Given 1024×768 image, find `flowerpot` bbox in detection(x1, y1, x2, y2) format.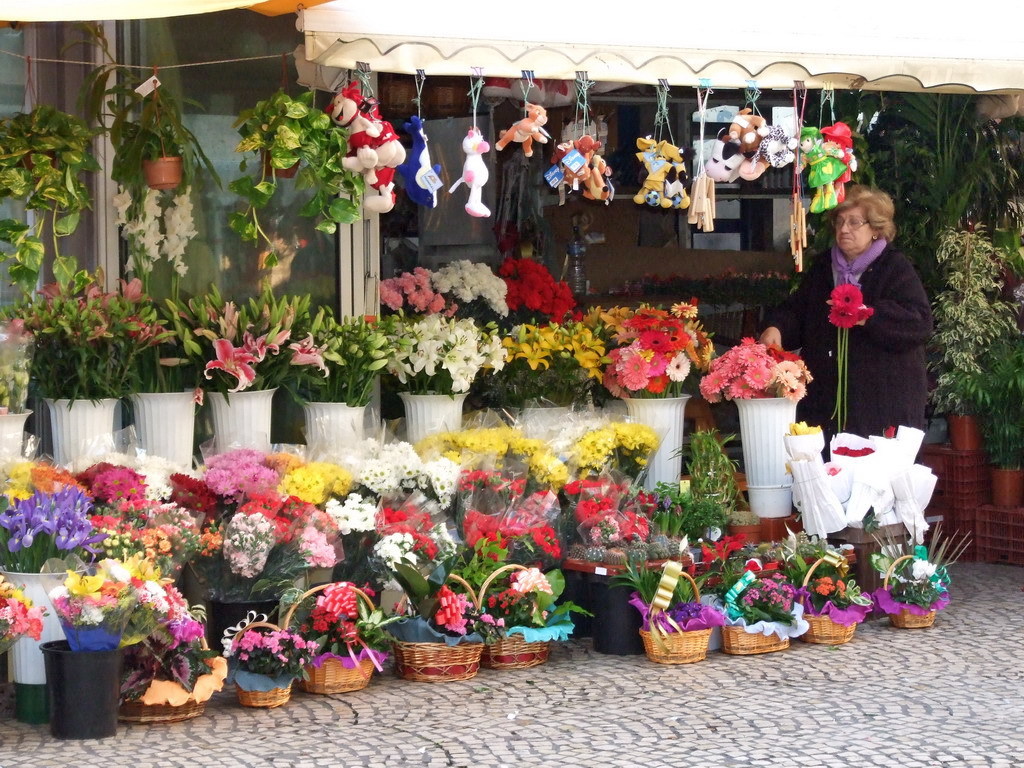
detection(140, 152, 181, 193).
